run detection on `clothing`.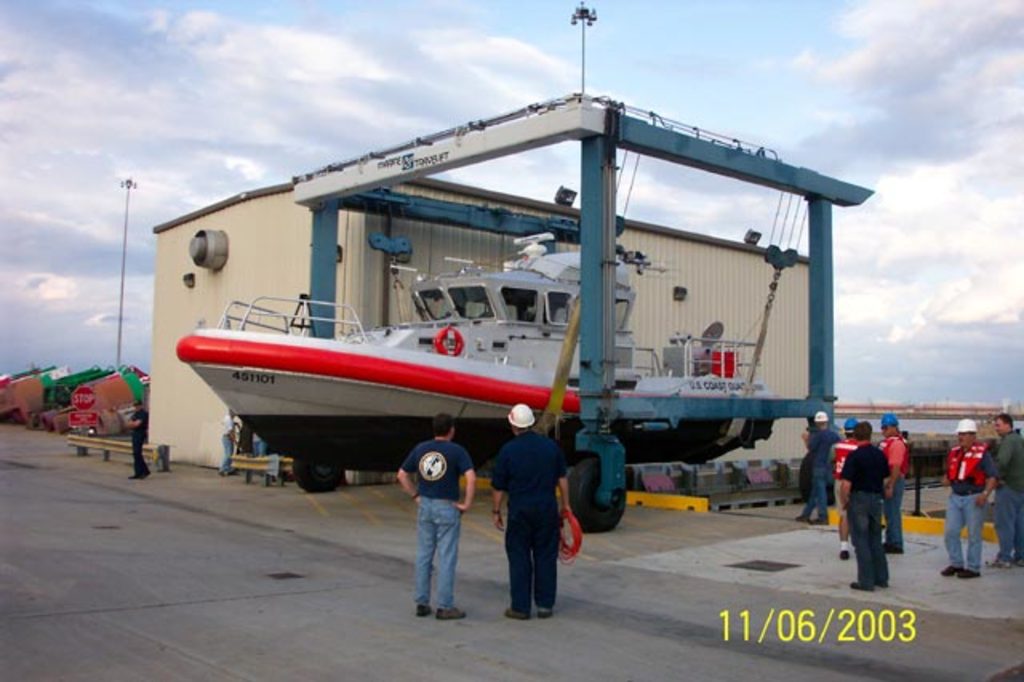
Result: pyautogui.locateOnScreen(835, 429, 866, 472).
